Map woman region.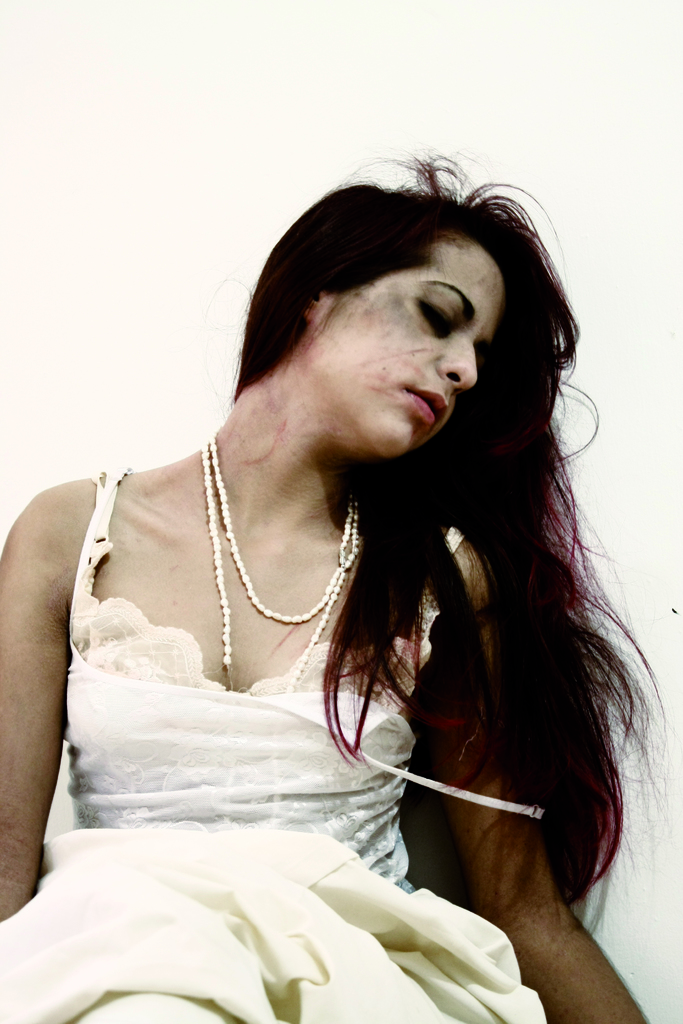
Mapped to l=11, t=145, r=641, b=1023.
